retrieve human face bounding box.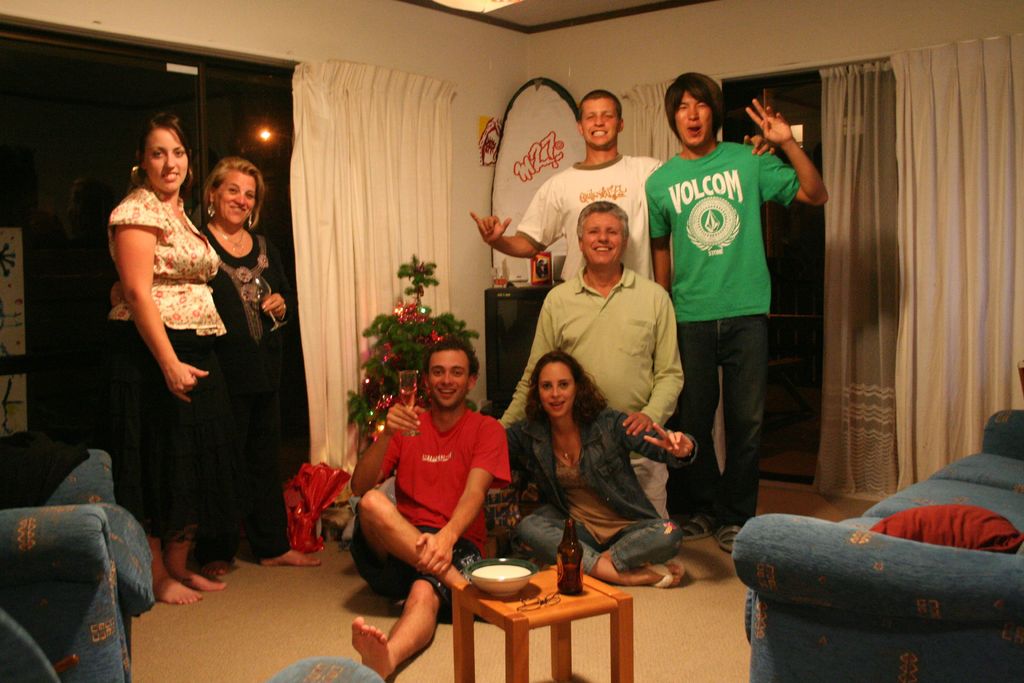
Bounding box: [673, 90, 714, 147].
